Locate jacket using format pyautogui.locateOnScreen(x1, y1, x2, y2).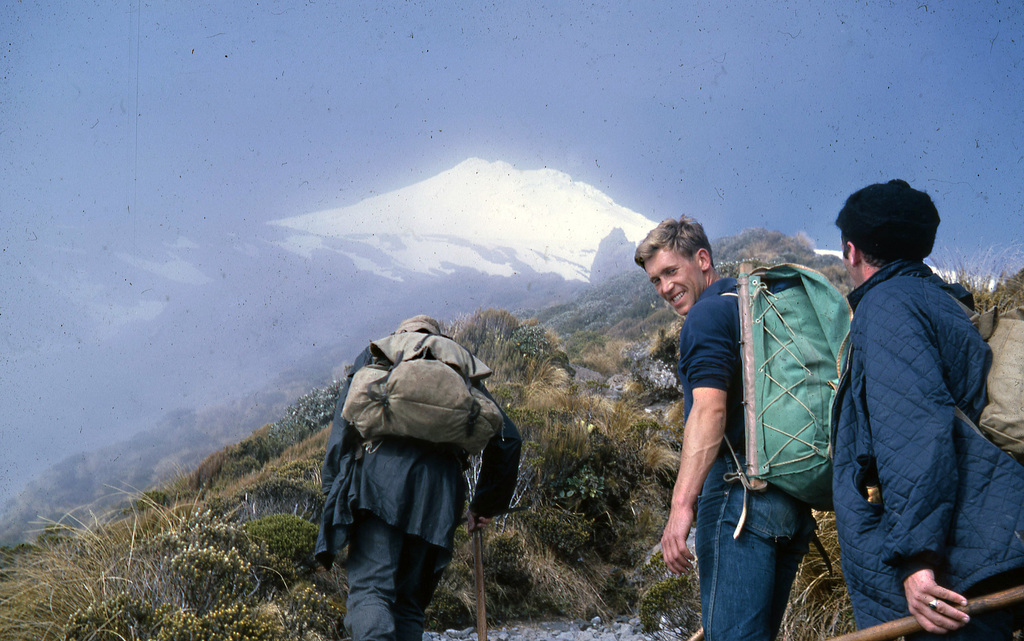
pyautogui.locateOnScreen(311, 341, 524, 570).
